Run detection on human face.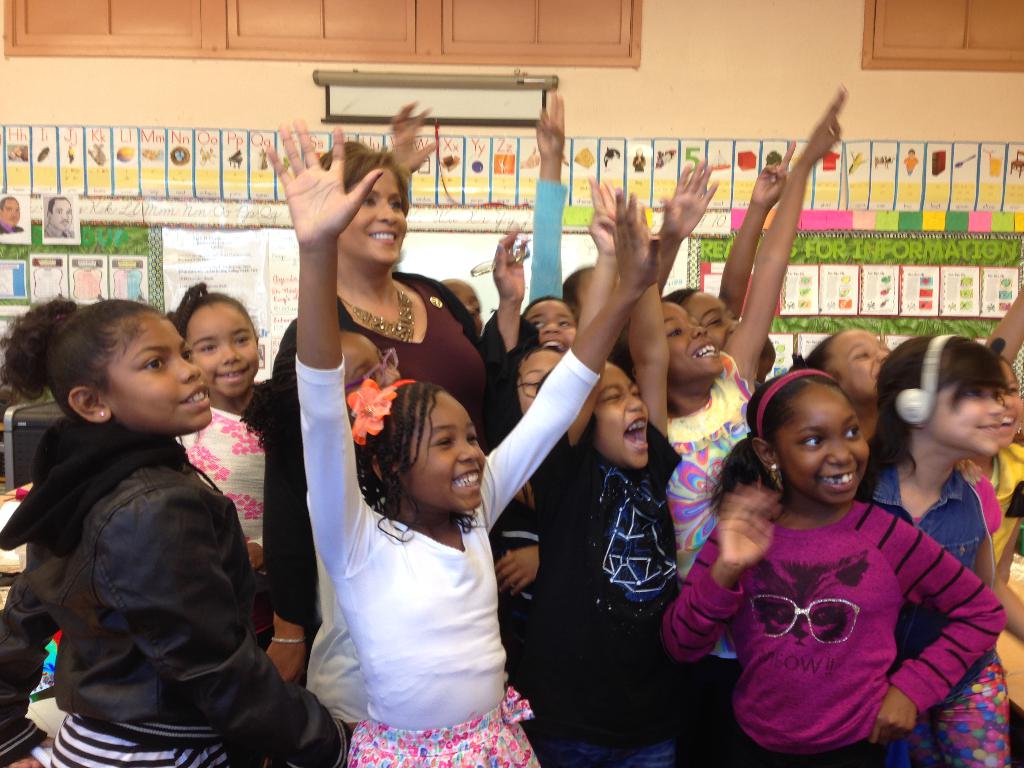
Result: (x1=831, y1=328, x2=889, y2=392).
